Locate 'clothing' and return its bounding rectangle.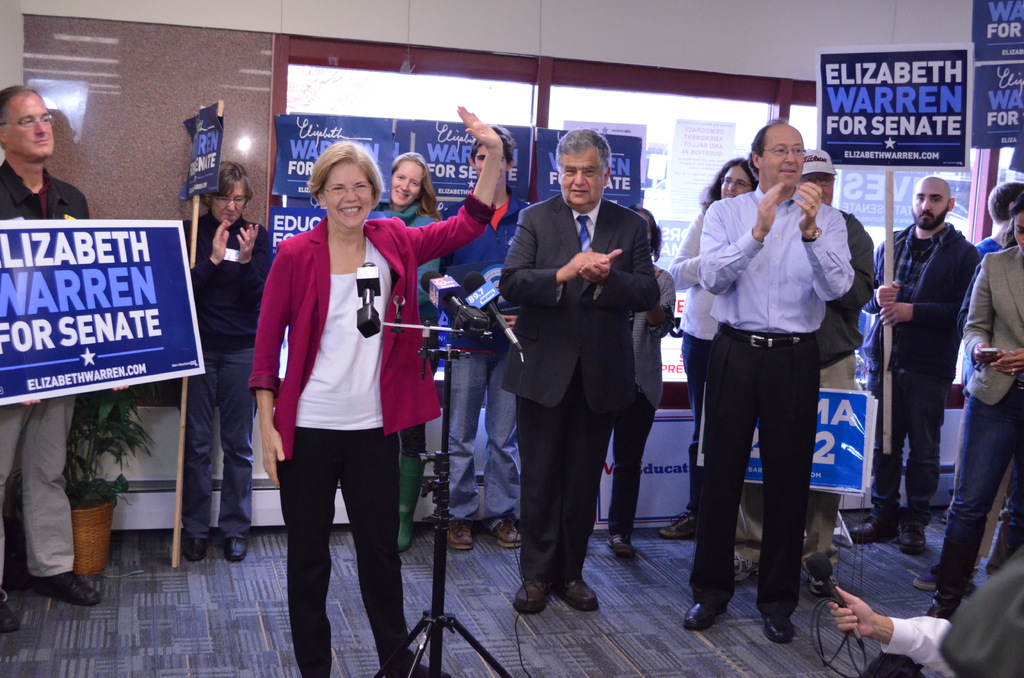
l=667, t=211, r=727, b=516.
